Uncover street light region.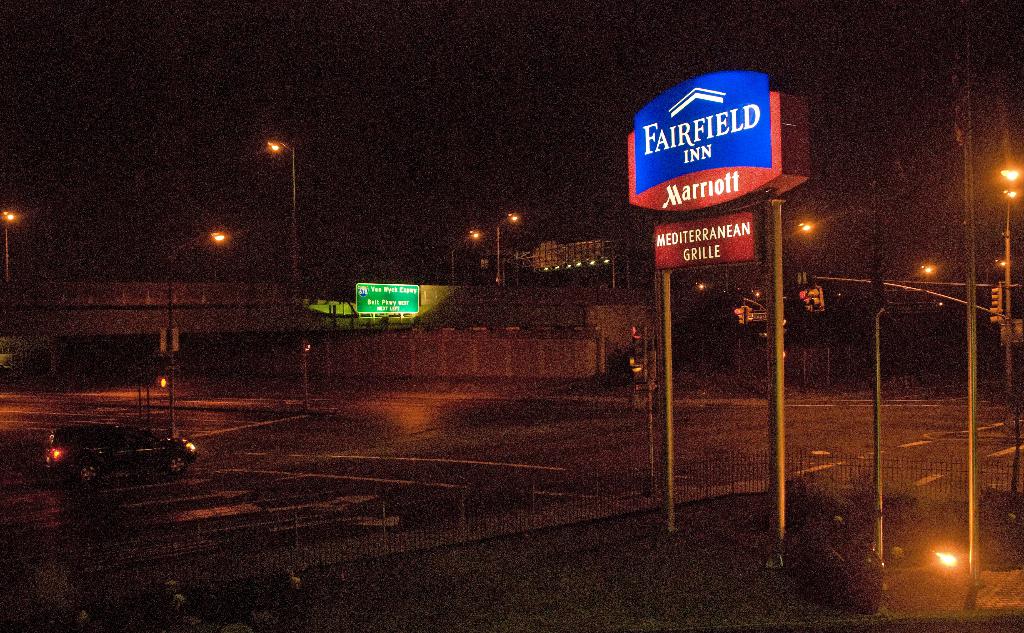
Uncovered: left=1001, top=165, right=1022, bottom=405.
